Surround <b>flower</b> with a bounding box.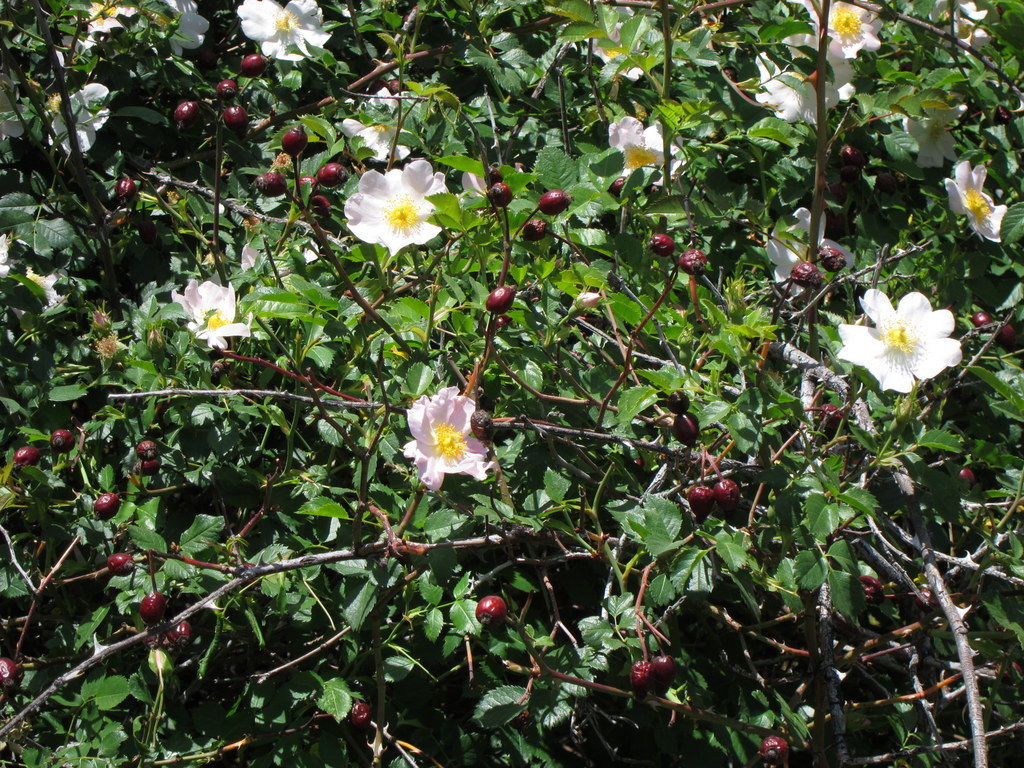
crop(944, 156, 1009, 247).
